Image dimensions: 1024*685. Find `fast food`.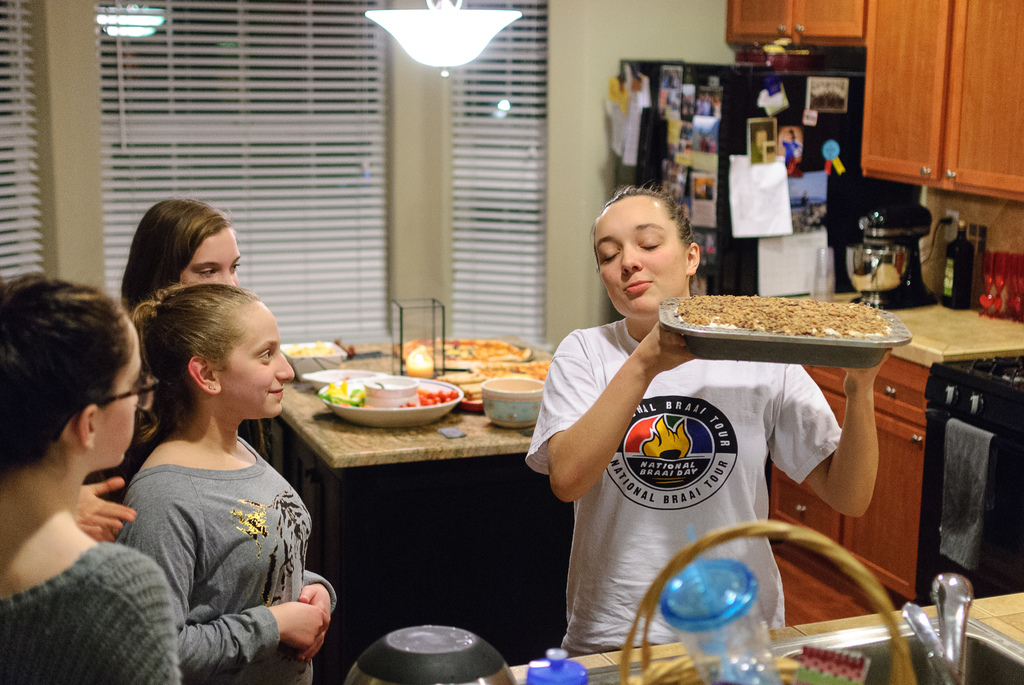
(x1=392, y1=333, x2=531, y2=363).
